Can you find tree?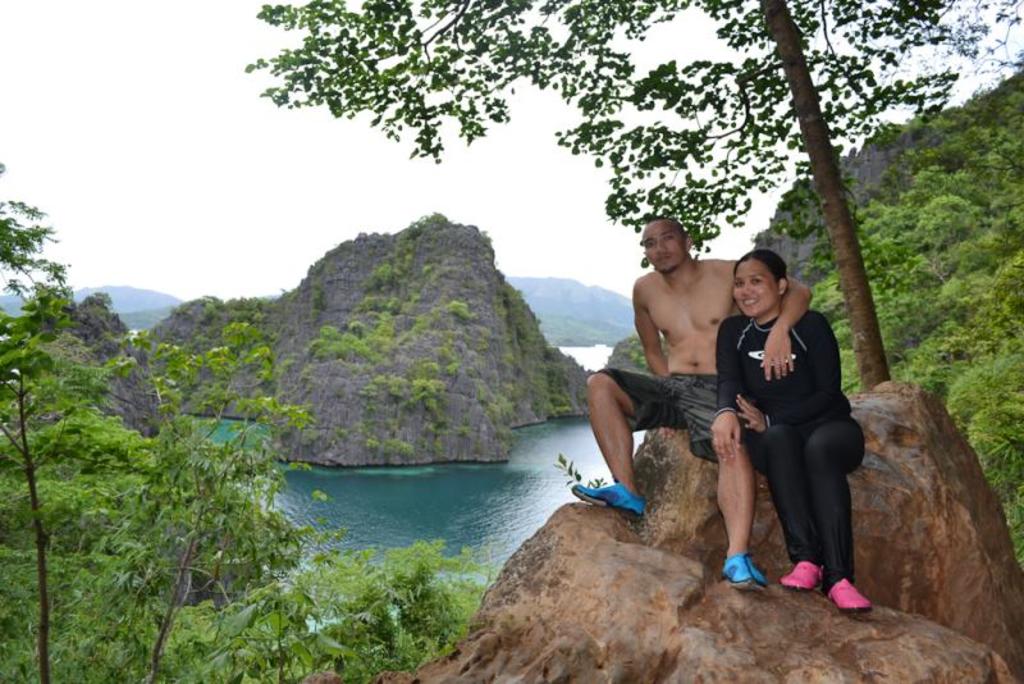
Yes, bounding box: {"left": 238, "top": 0, "right": 1023, "bottom": 387}.
